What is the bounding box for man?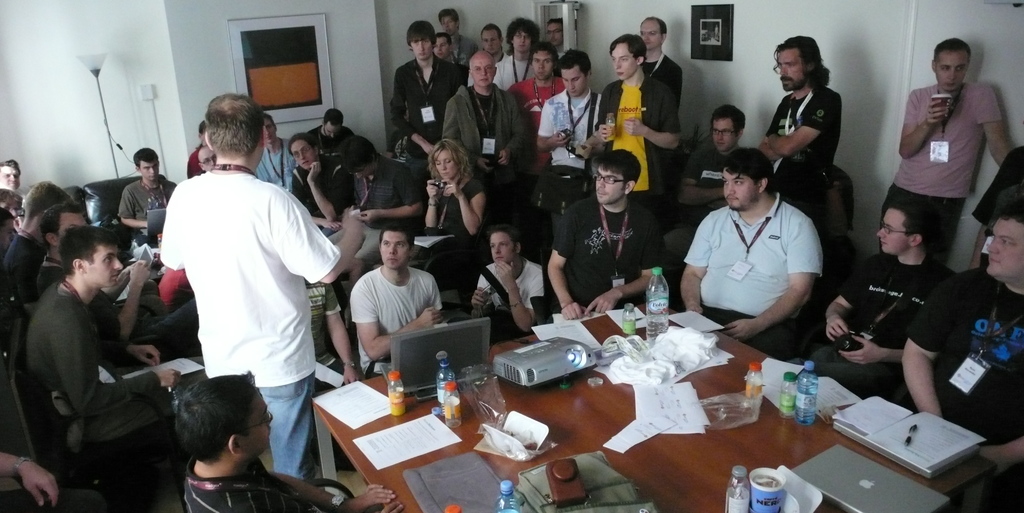
l=35, t=197, r=151, b=348.
